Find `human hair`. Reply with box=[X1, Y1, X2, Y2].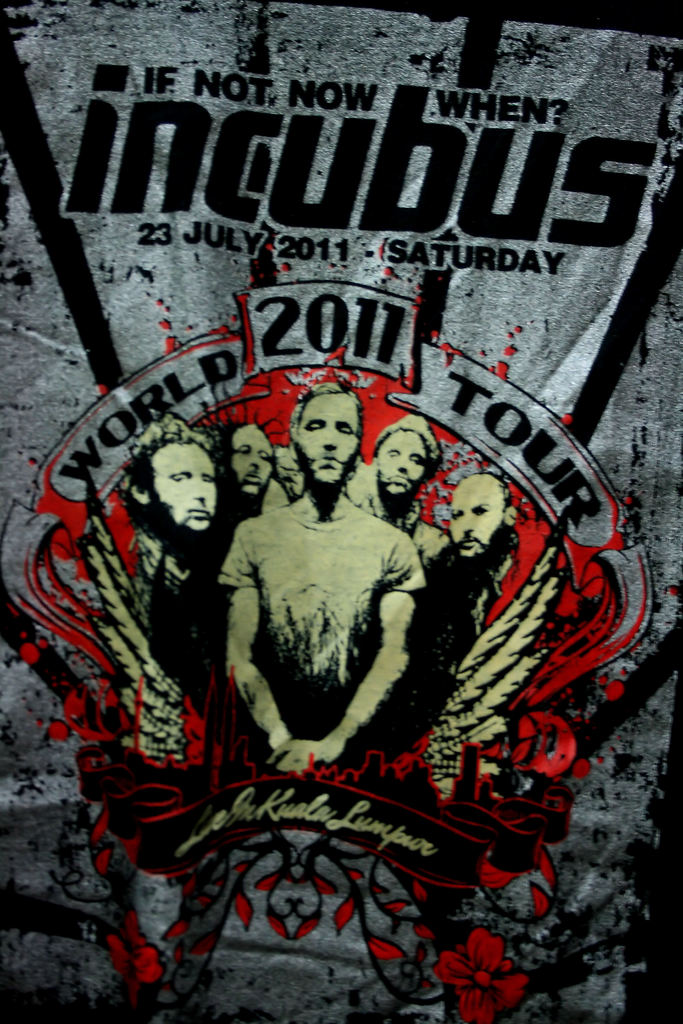
box=[375, 414, 445, 470].
